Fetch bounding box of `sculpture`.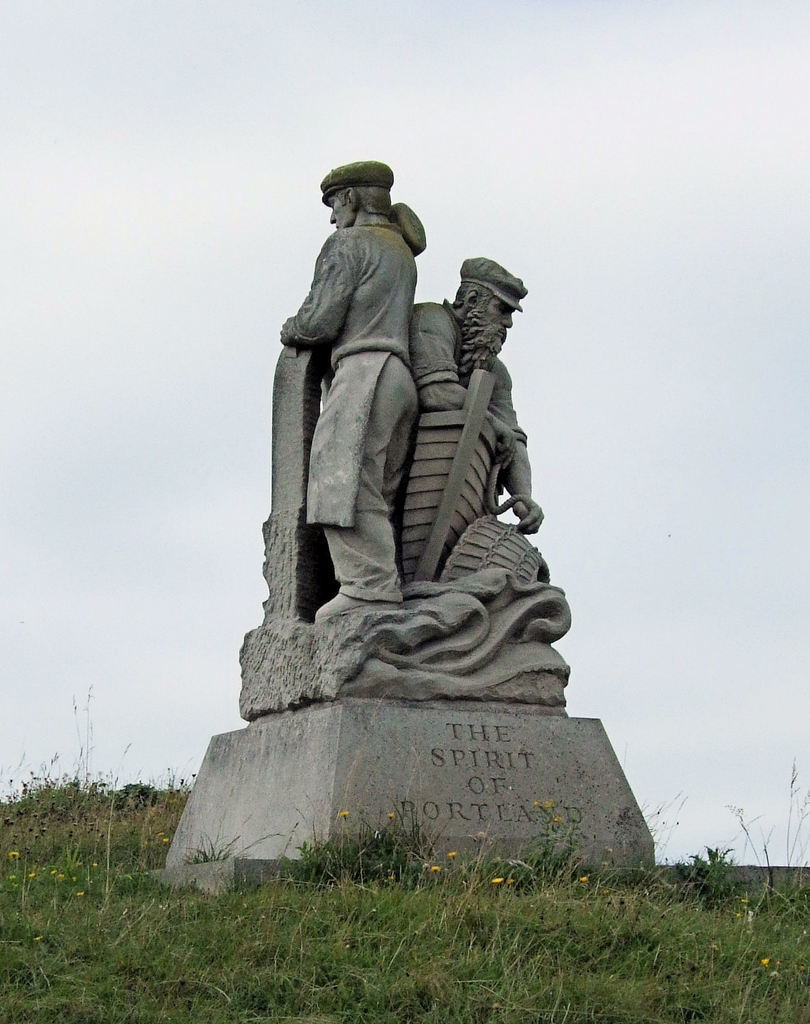
Bbox: (403,255,544,557).
